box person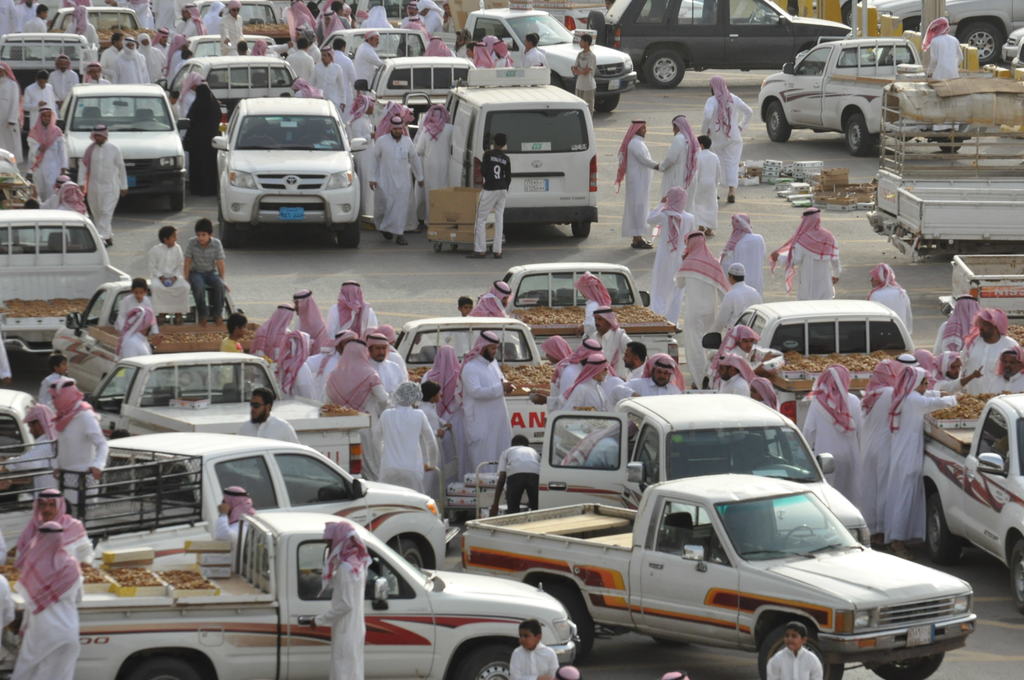
368:331:404:400
